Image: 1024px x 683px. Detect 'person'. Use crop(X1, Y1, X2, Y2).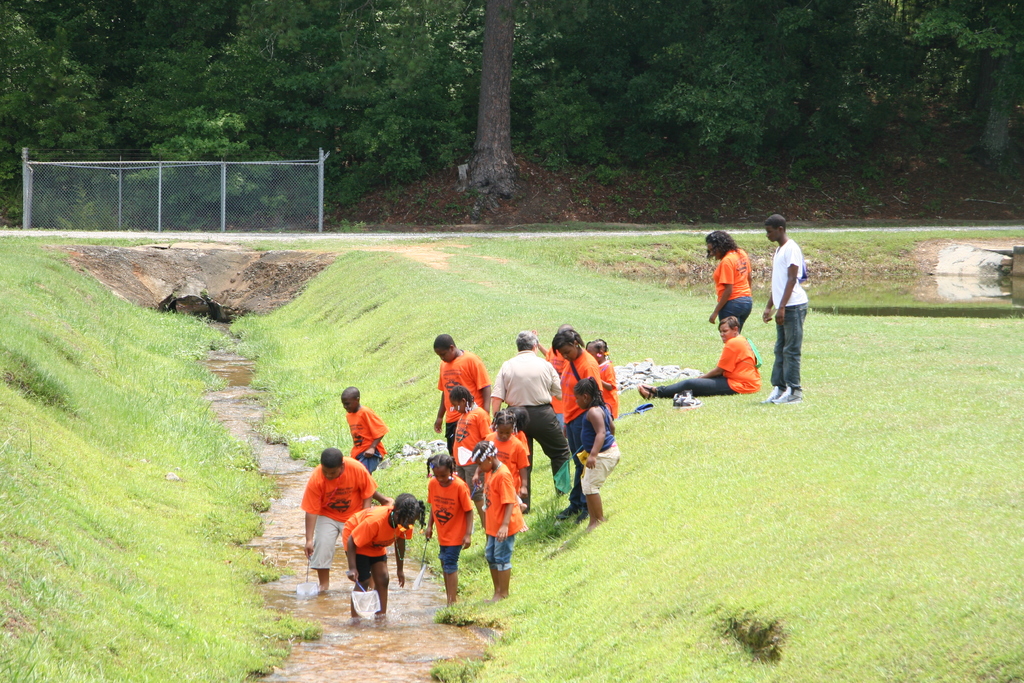
crop(579, 337, 619, 421).
